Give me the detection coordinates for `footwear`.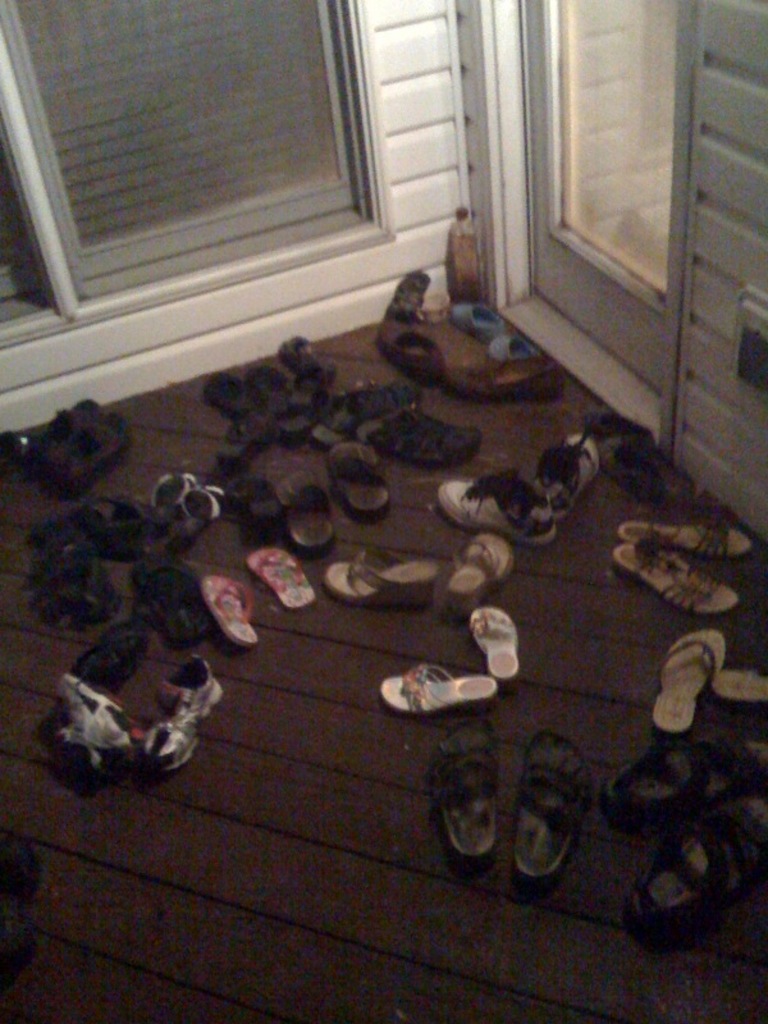
Rect(273, 374, 320, 440).
